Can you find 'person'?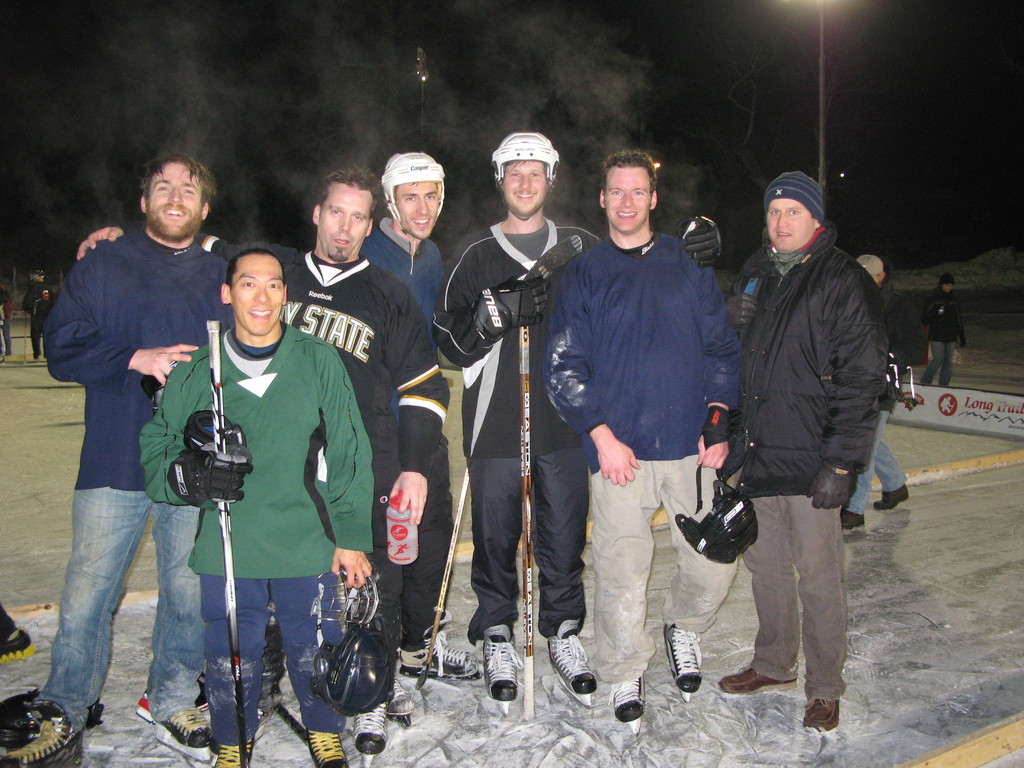
Yes, bounding box: <bbox>833, 250, 915, 529</bbox>.
